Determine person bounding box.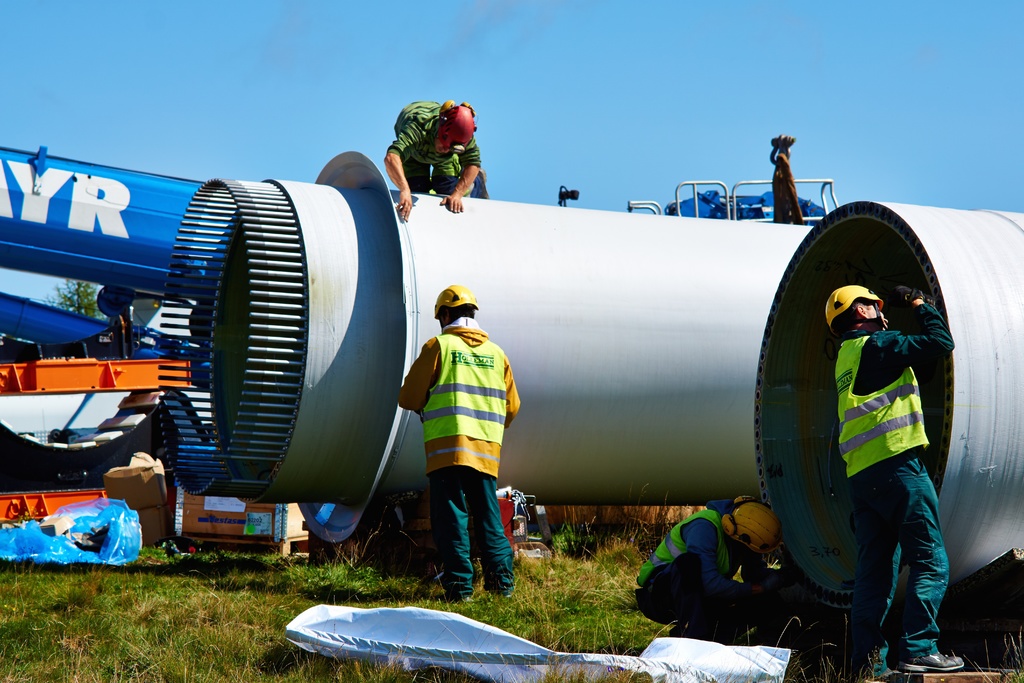
Determined: [384,101,485,227].
